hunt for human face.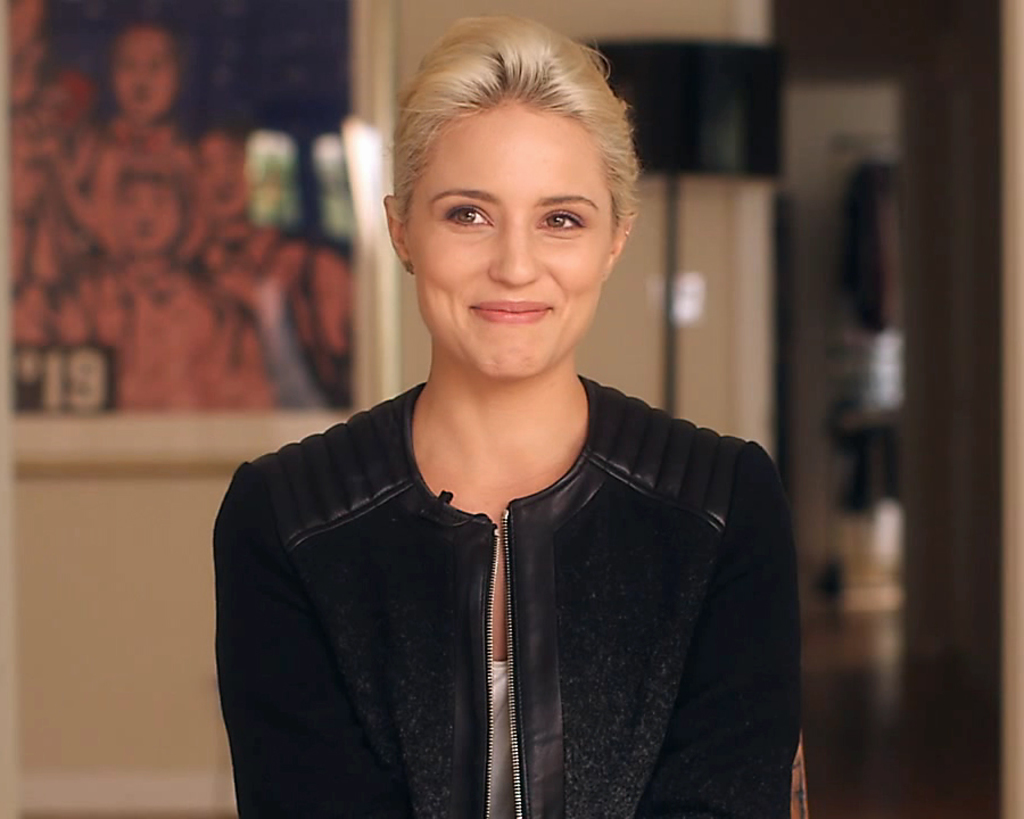
Hunted down at x1=114 y1=25 x2=174 y2=114.
